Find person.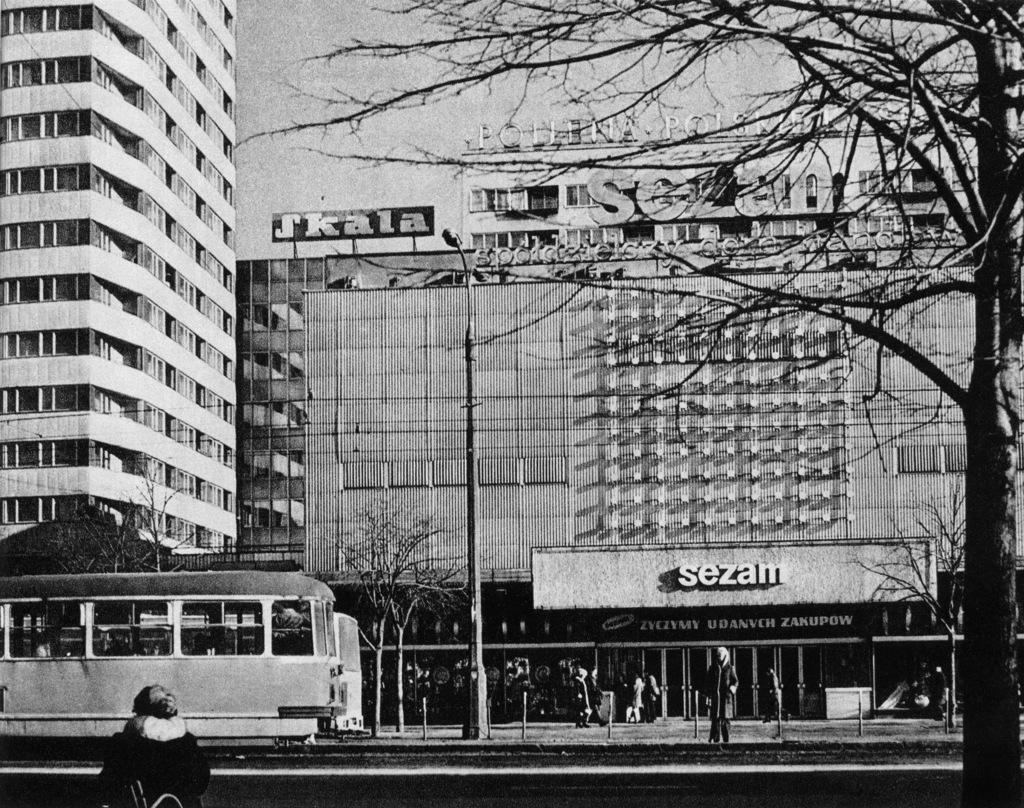
[628,674,651,721].
